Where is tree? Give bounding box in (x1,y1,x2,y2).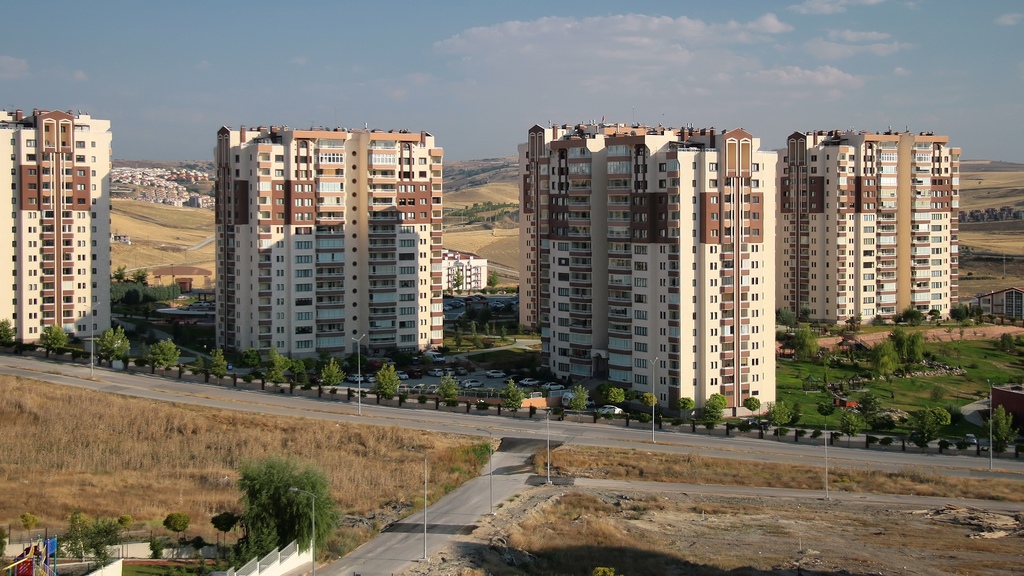
(433,372,460,406).
